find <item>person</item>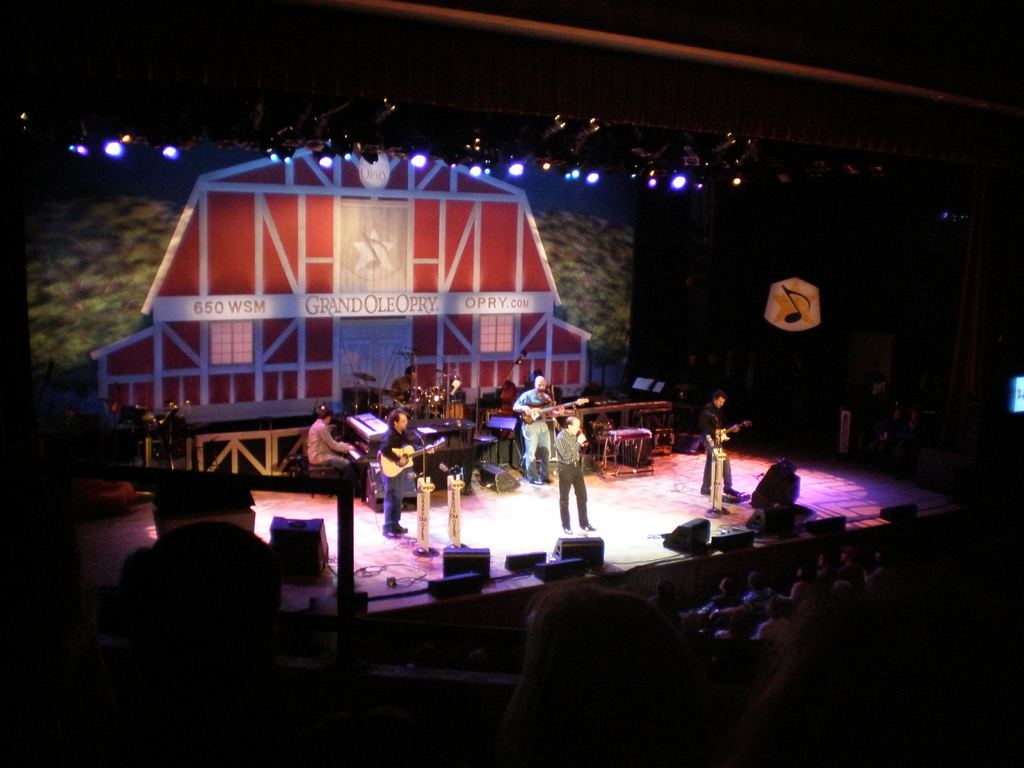
(x1=553, y1=417, x2=599, y2=536)
